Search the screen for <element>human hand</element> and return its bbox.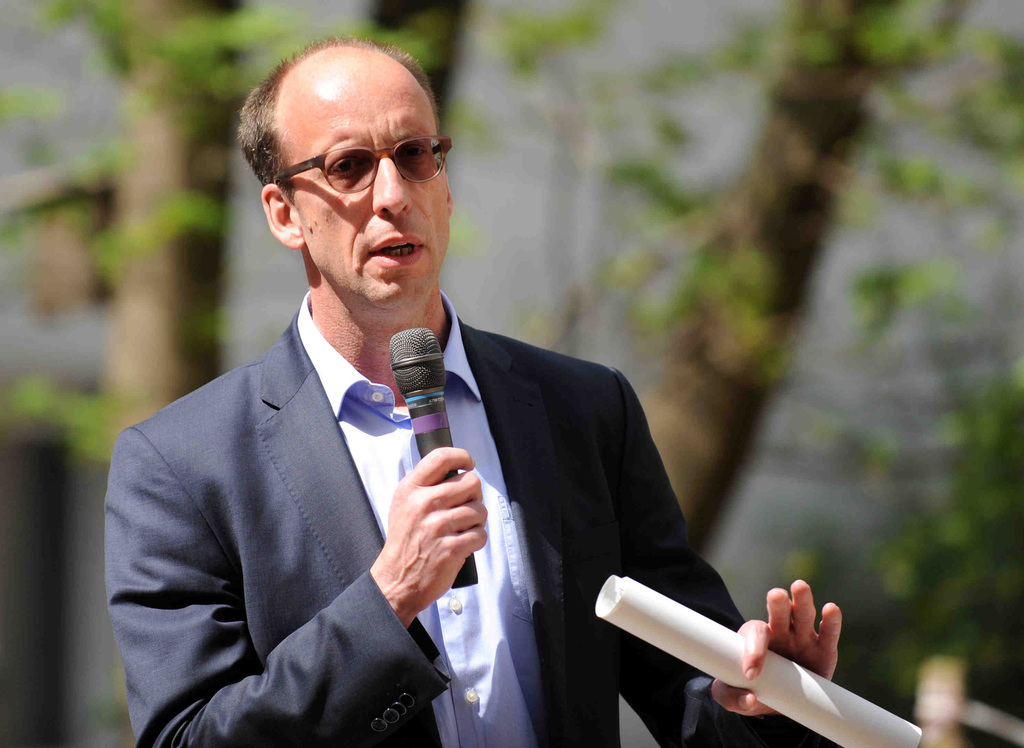
Found: 681 588 850 714.
